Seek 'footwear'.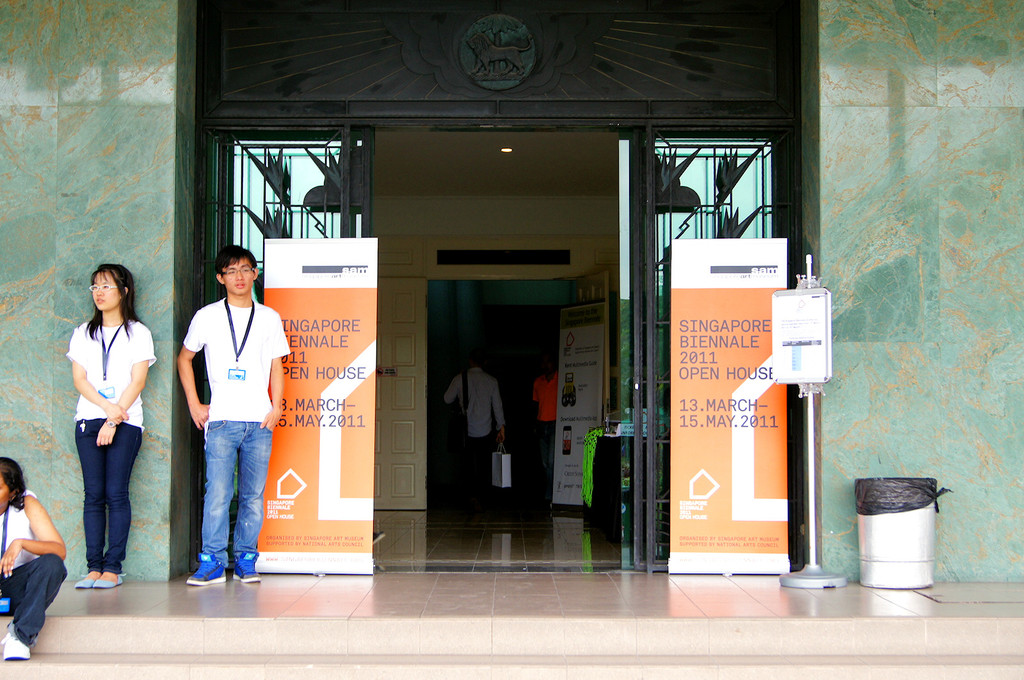
1,631,31,661.
